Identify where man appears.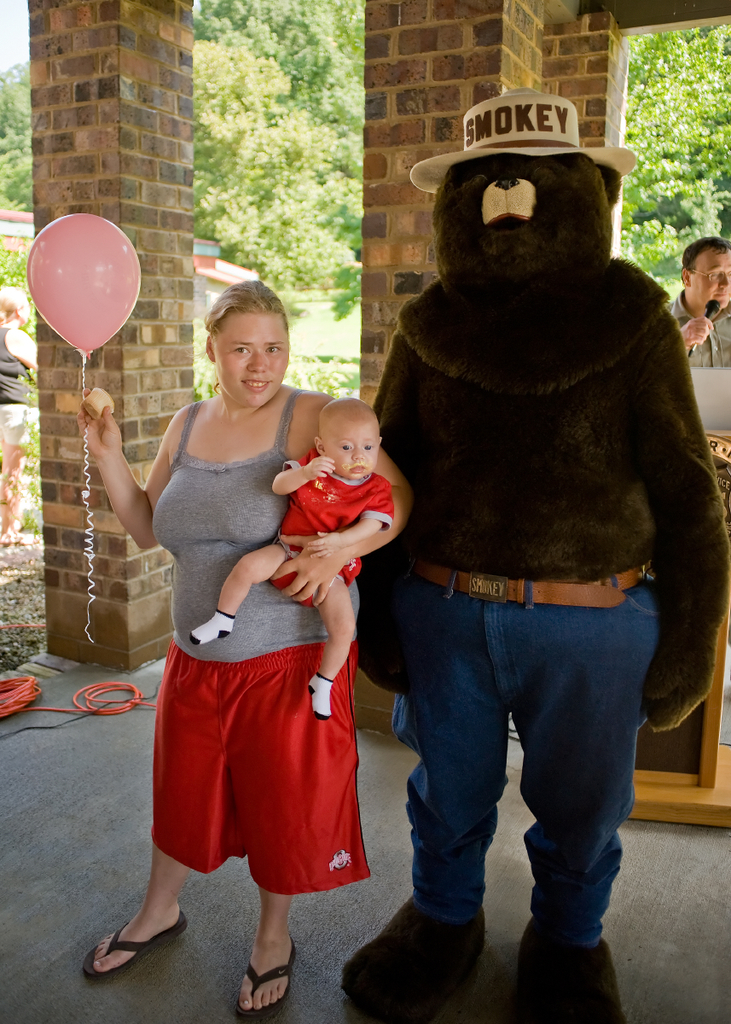
Appears at bbox=(329, 66, 730, 969).
